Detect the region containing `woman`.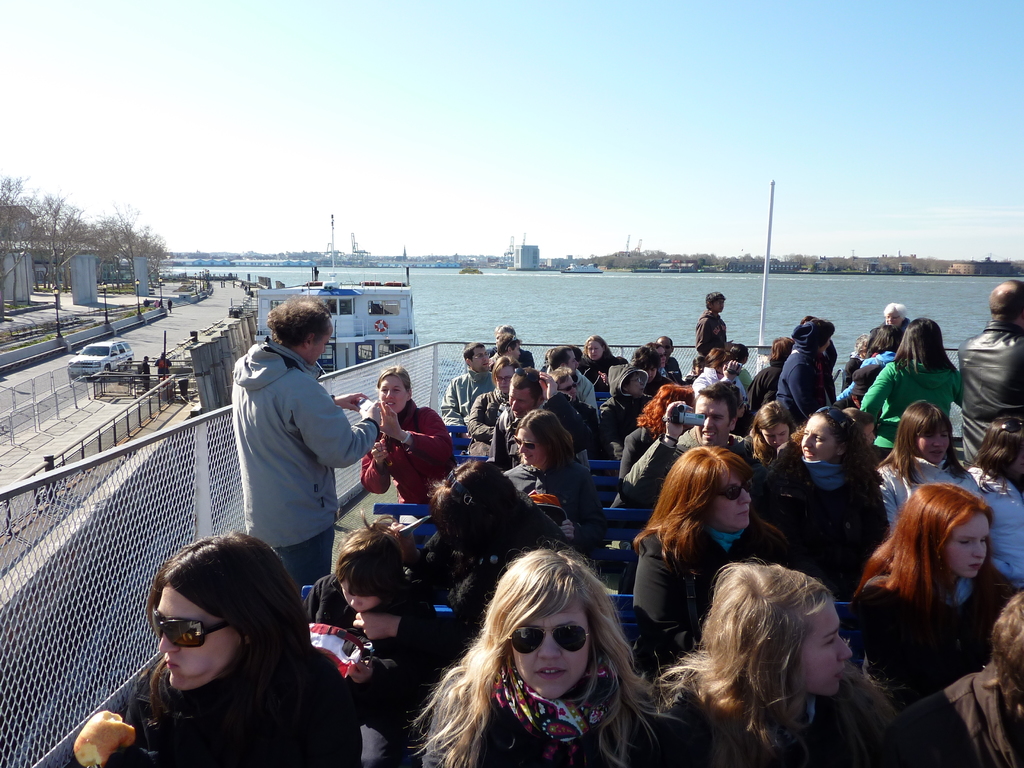
{"left": 861, "top": 315, "right": 961, "bottom": 451}.
